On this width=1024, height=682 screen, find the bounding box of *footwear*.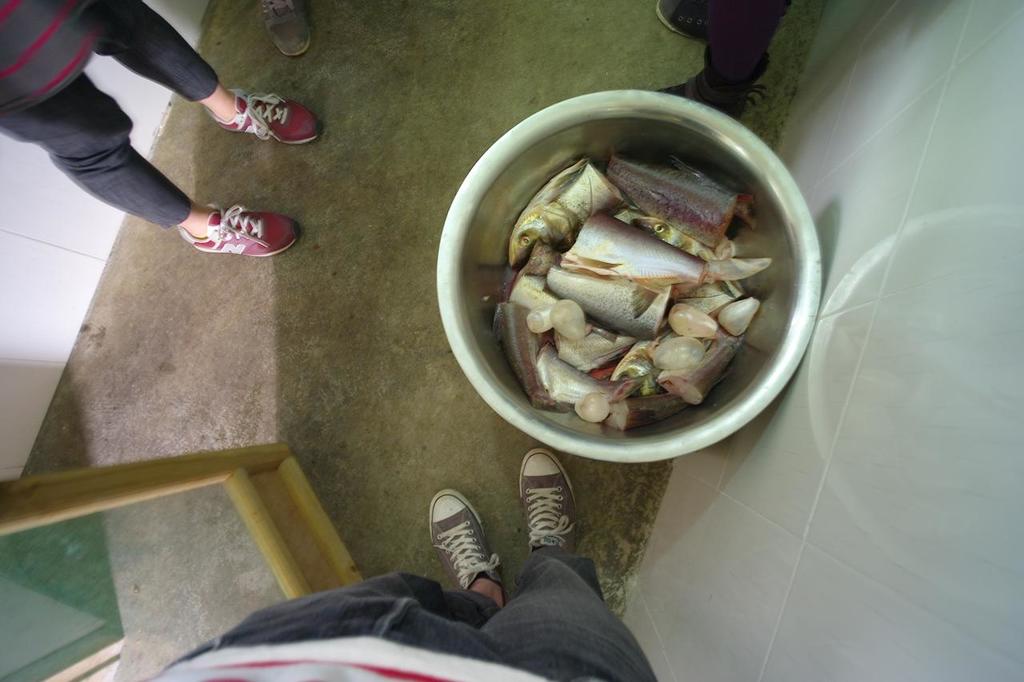
Bounding box: locate(206, 89, 317, 148).
